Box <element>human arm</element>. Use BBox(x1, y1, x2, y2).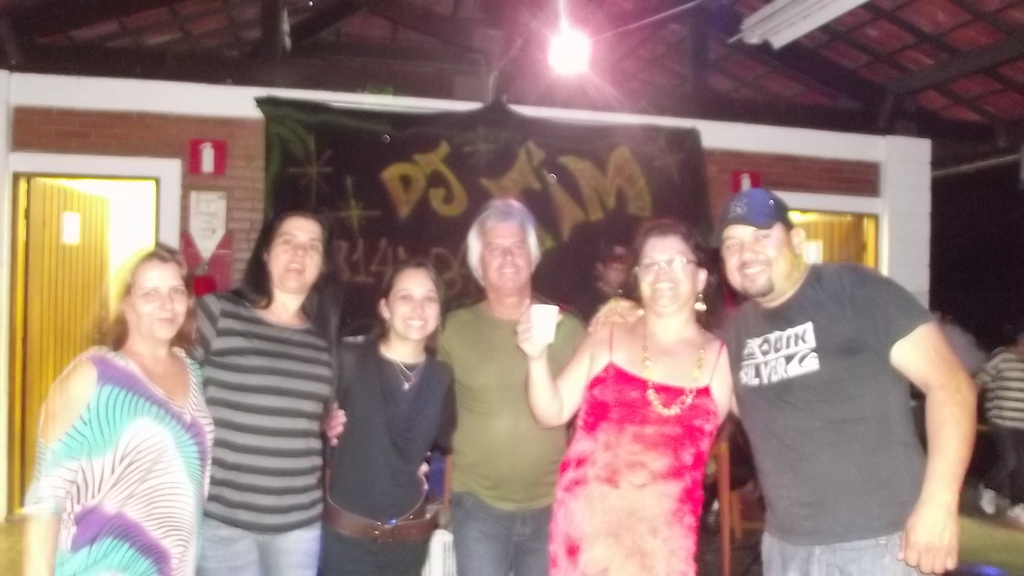
BBox(900, 283, 984, 572).
